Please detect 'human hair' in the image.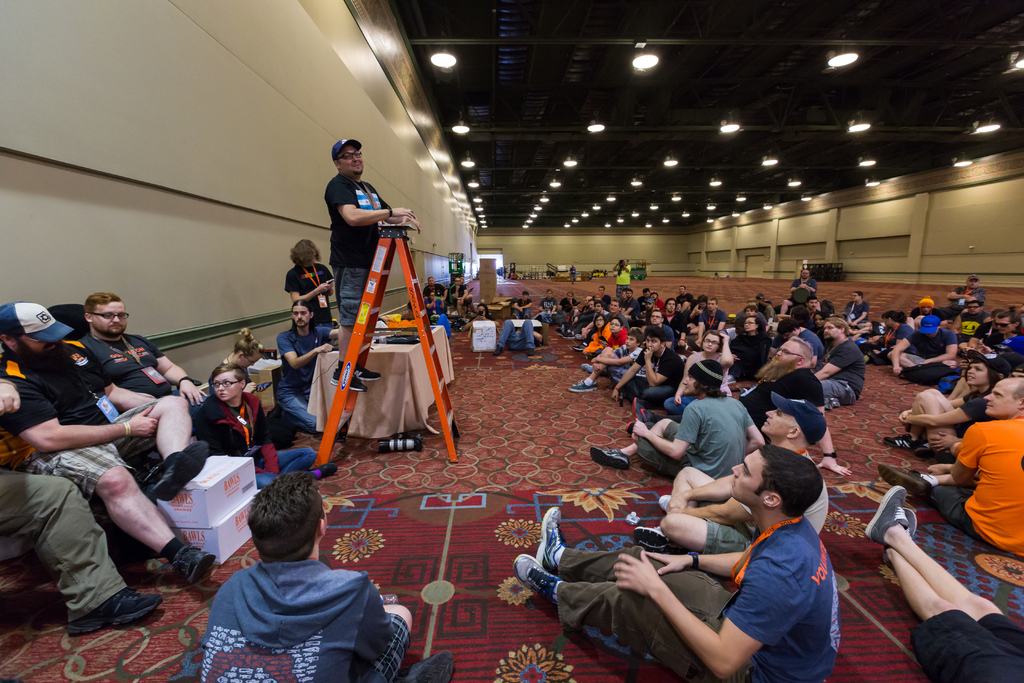
{"left": 792, "top": 304, "right": 811, "bottom": 325}.
